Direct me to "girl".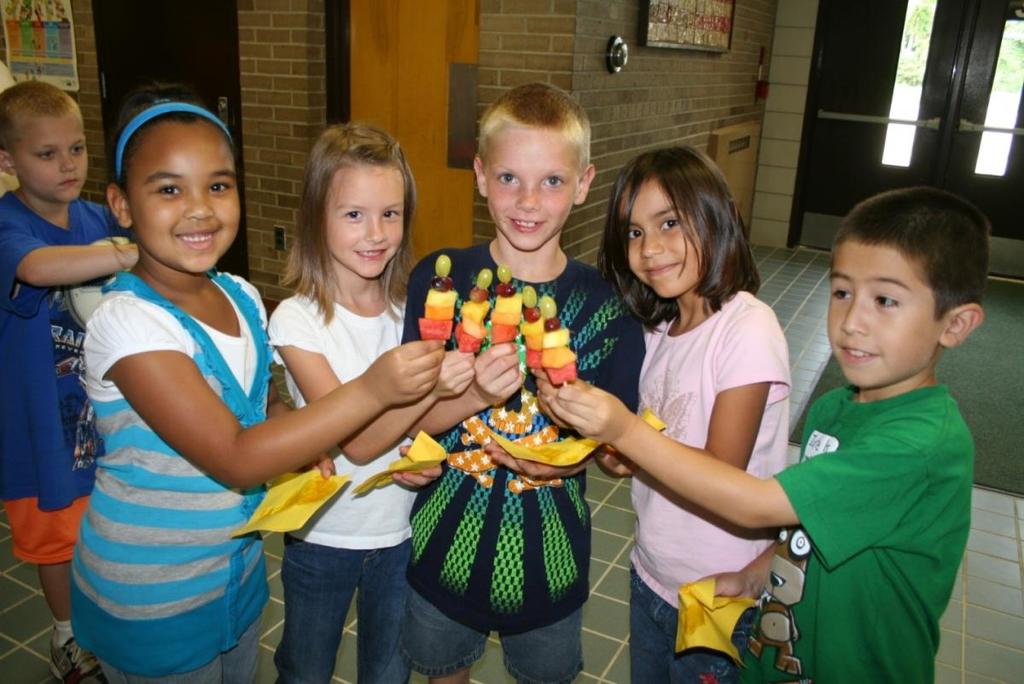
Direction: bbox=(267, 118, 474, 680).
